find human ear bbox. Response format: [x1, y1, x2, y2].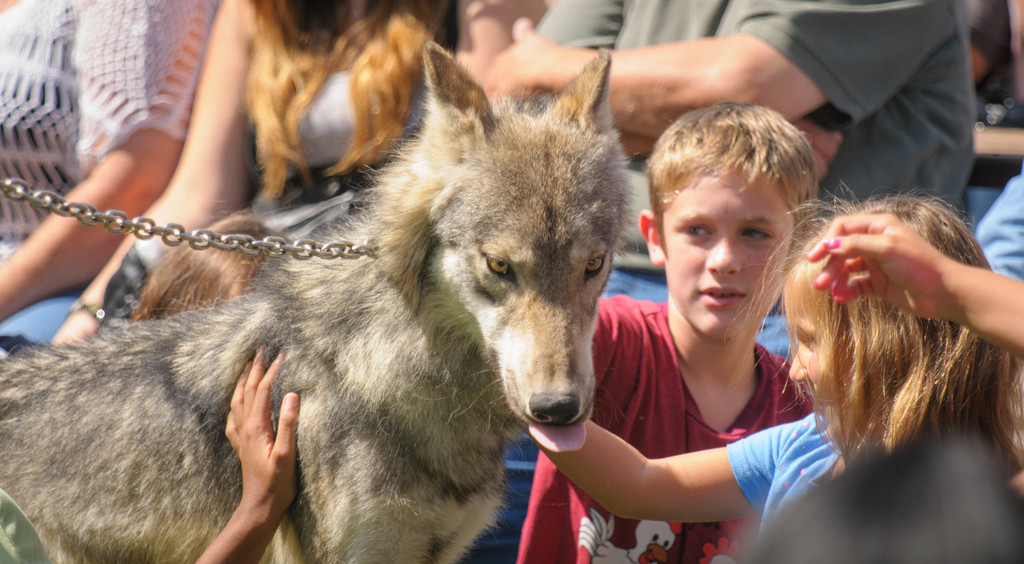
[636, 208, 666, 265].
